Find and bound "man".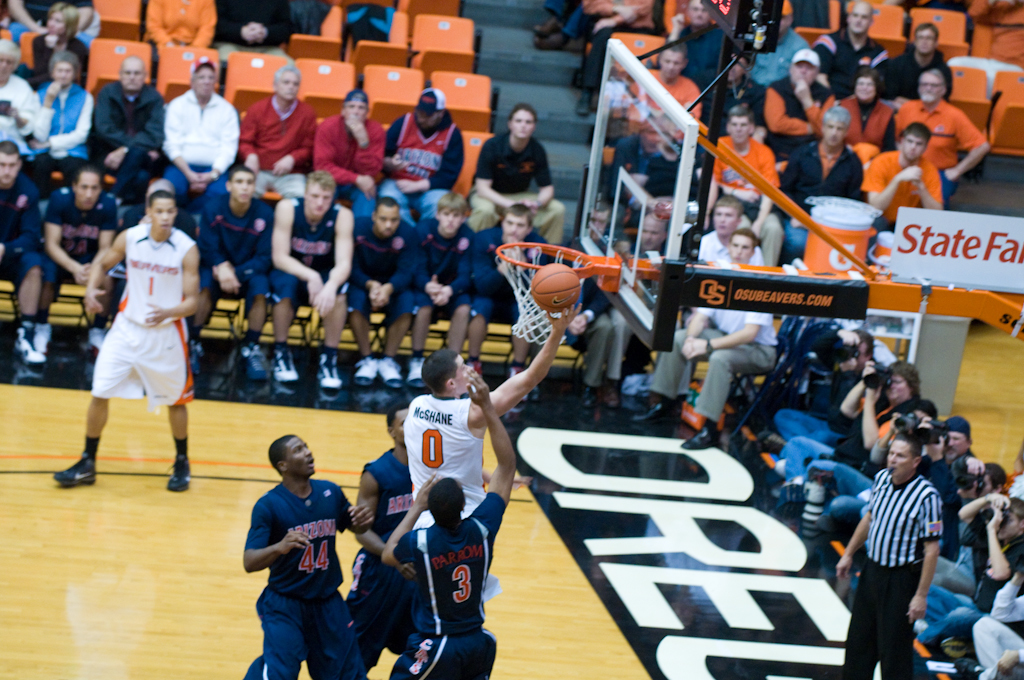
Bound: bbox=[690, 199, 768, 265].
